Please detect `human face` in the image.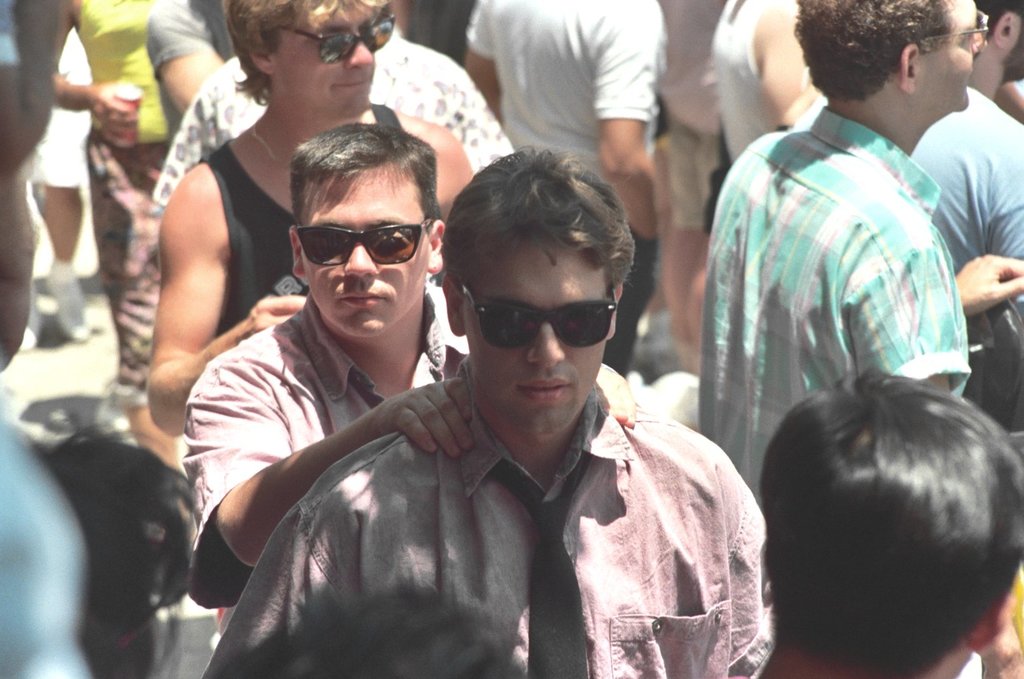
[left=909, top=0, right=994, bottom=117].
